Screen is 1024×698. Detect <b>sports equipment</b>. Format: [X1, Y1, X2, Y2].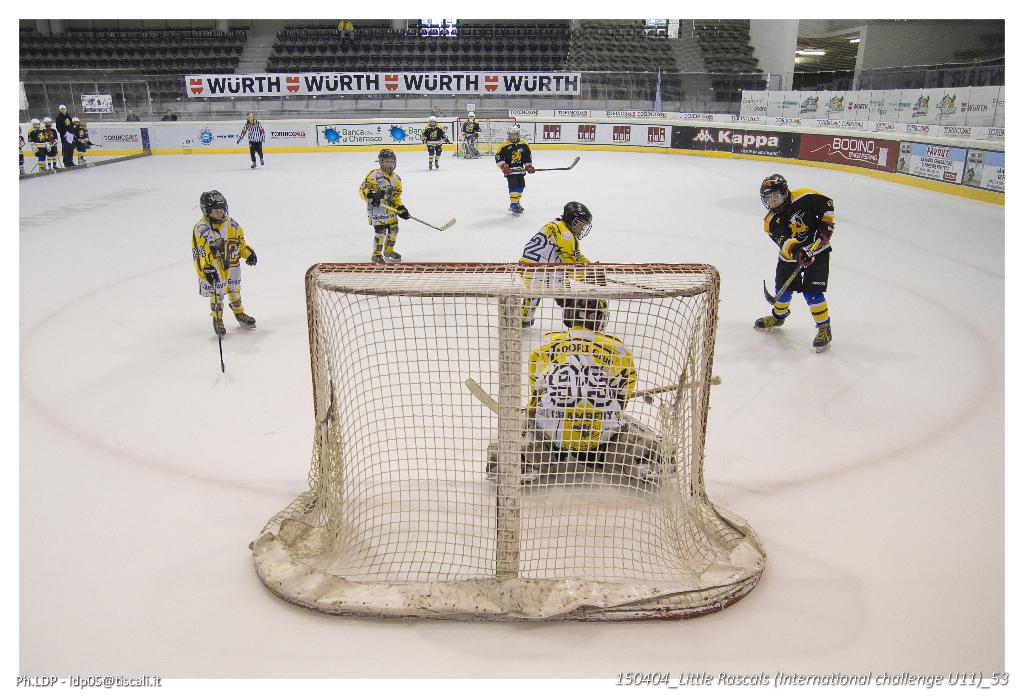
[507, 124, 521, 142].
